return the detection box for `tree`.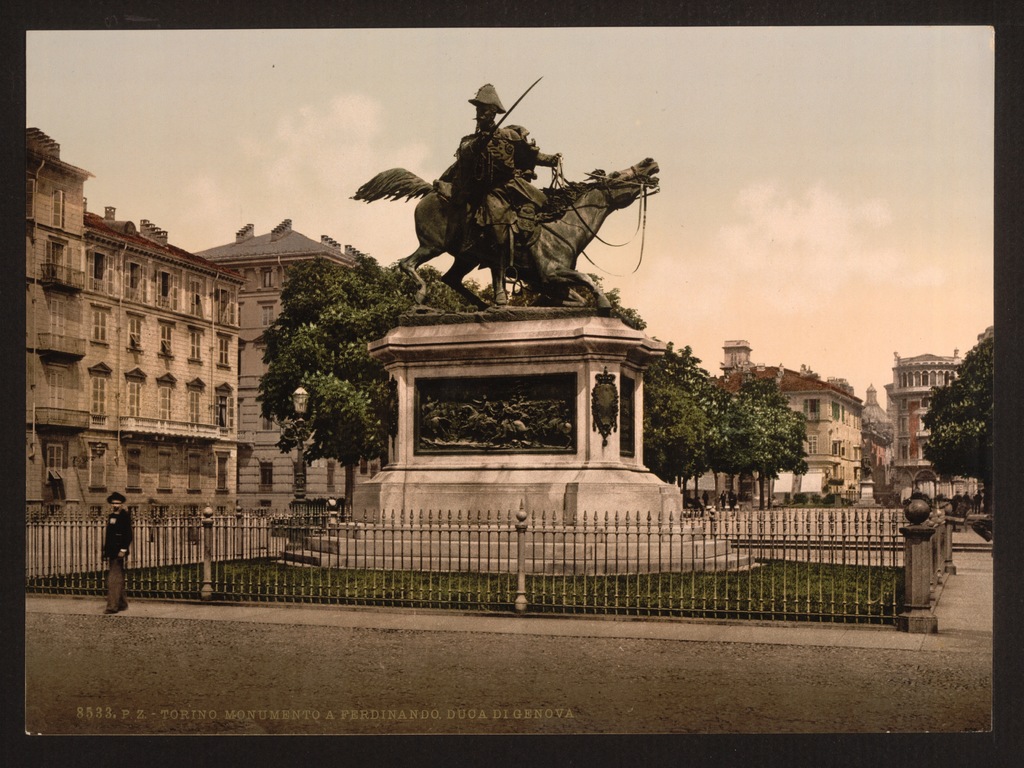
crop(926, 335, 992, 515).
